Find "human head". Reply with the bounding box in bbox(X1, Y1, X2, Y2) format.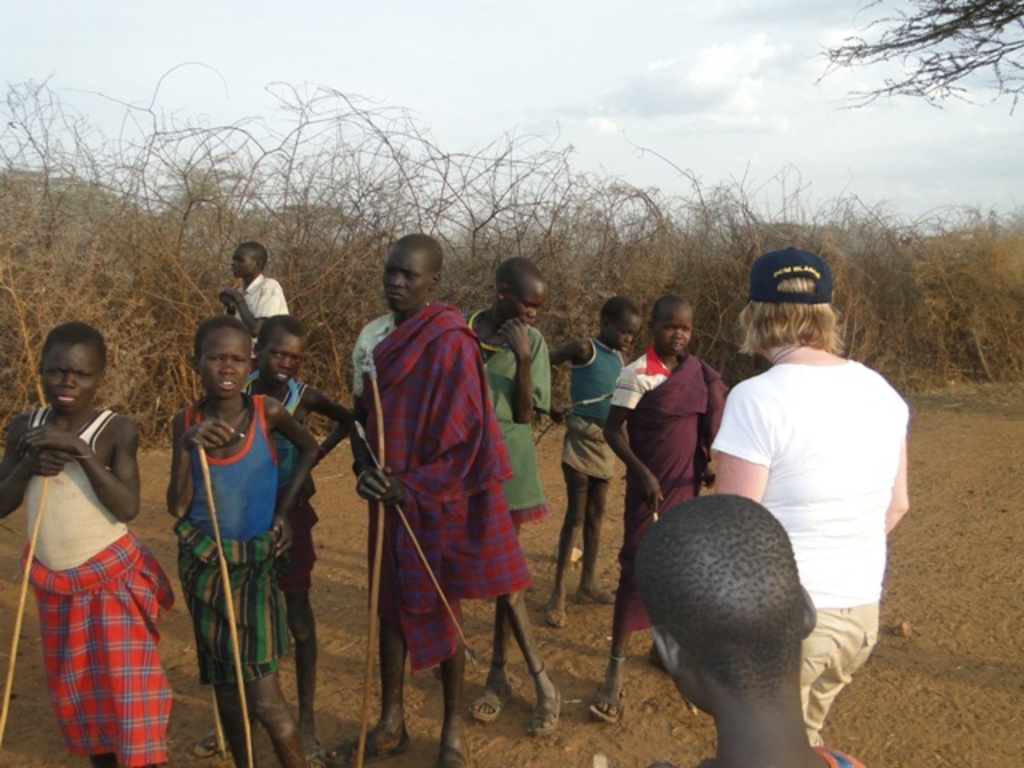
bbox(197, 323, 254, 402).
